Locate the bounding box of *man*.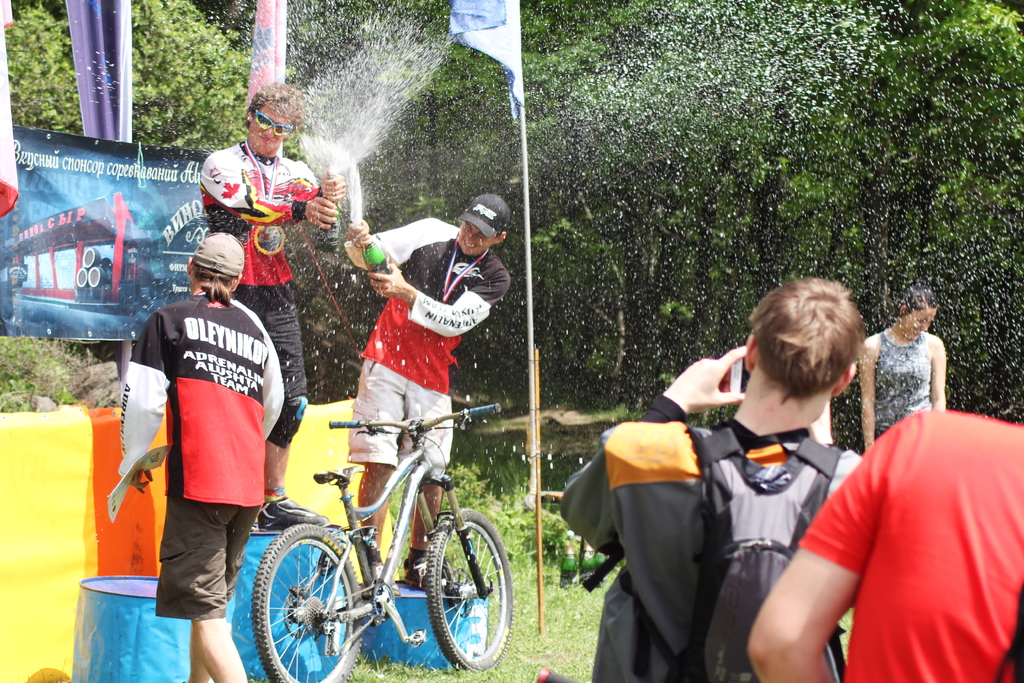
Bounding box: bbox=[347, 190, 512, 595].
